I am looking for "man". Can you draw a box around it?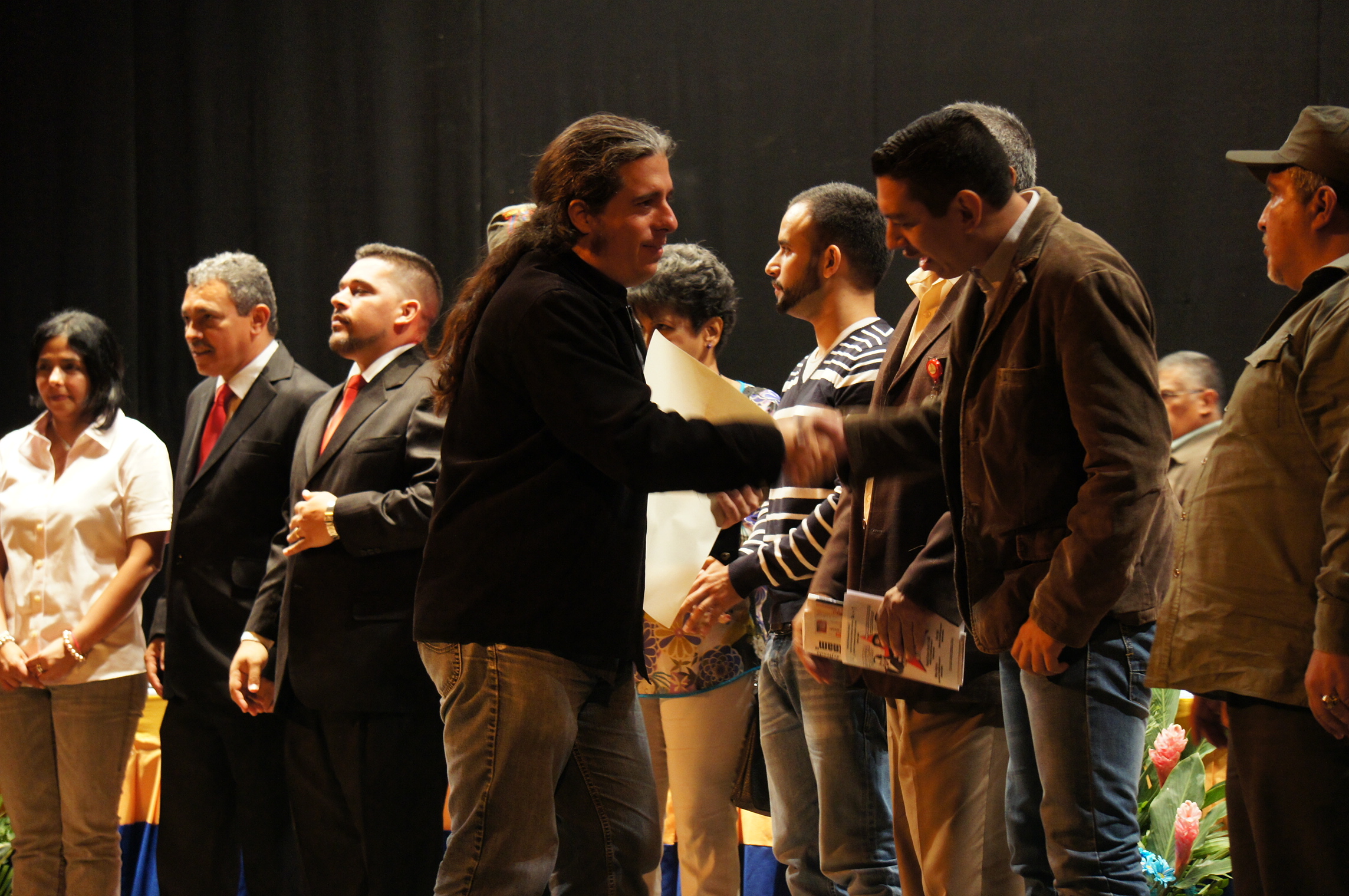
Sure, the bounding box is crop(399, 106, 534, 528).
